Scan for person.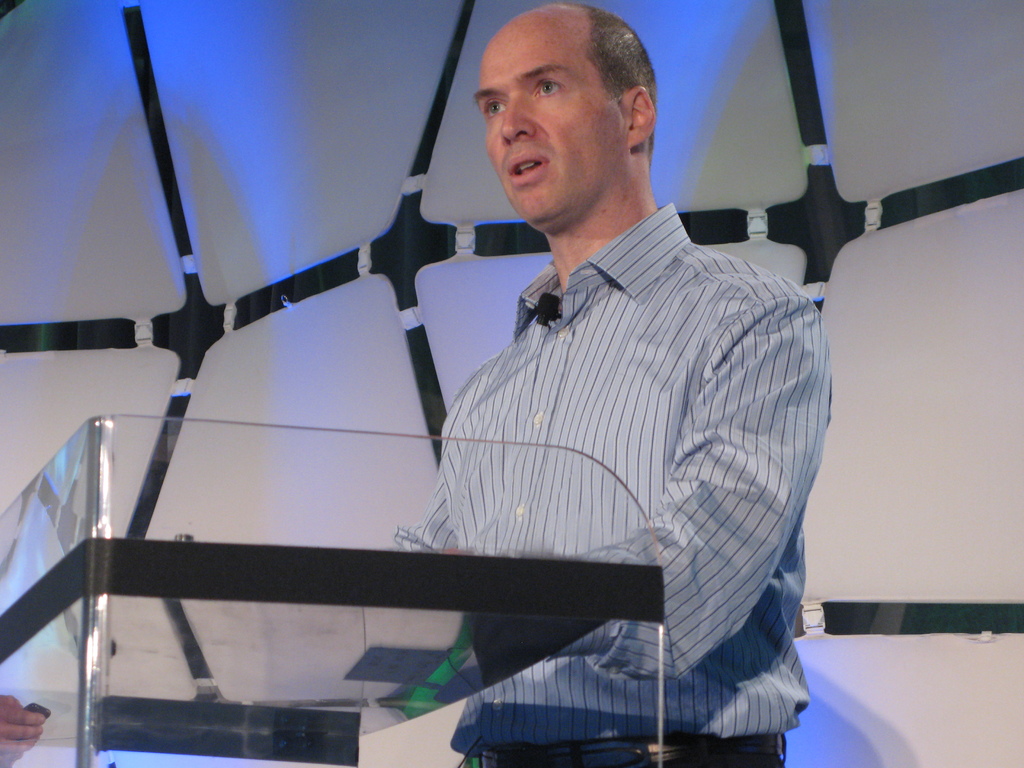
Scan result: bbox=[328, 36, 787, 759].
